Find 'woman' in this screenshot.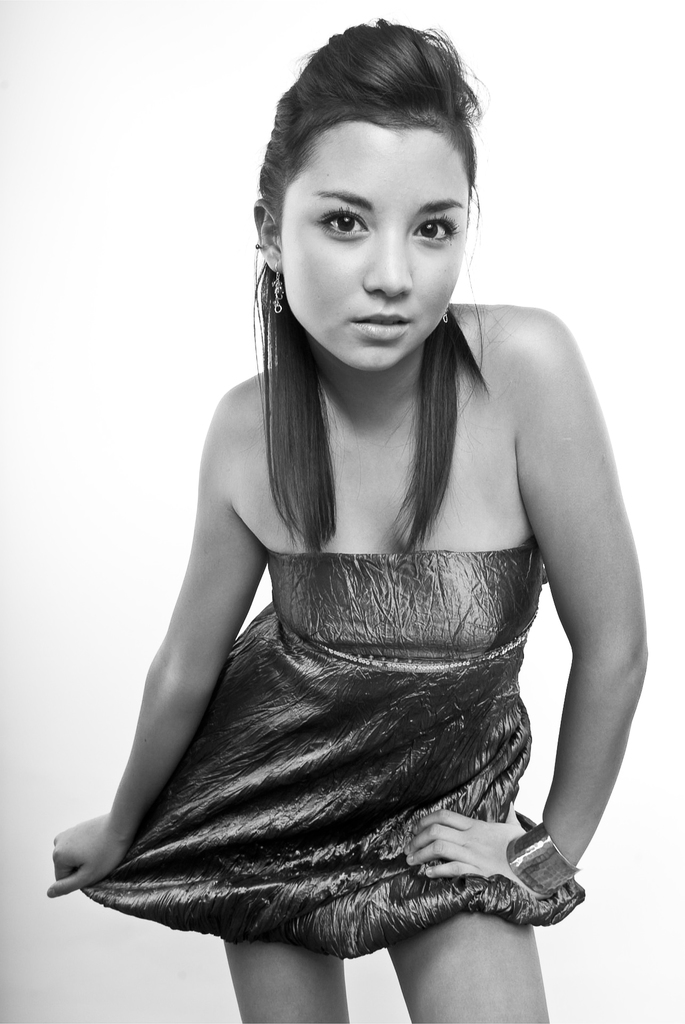
The bounding box for 'woman' is (x1=52, y1=42, x2=668, y2=963).
